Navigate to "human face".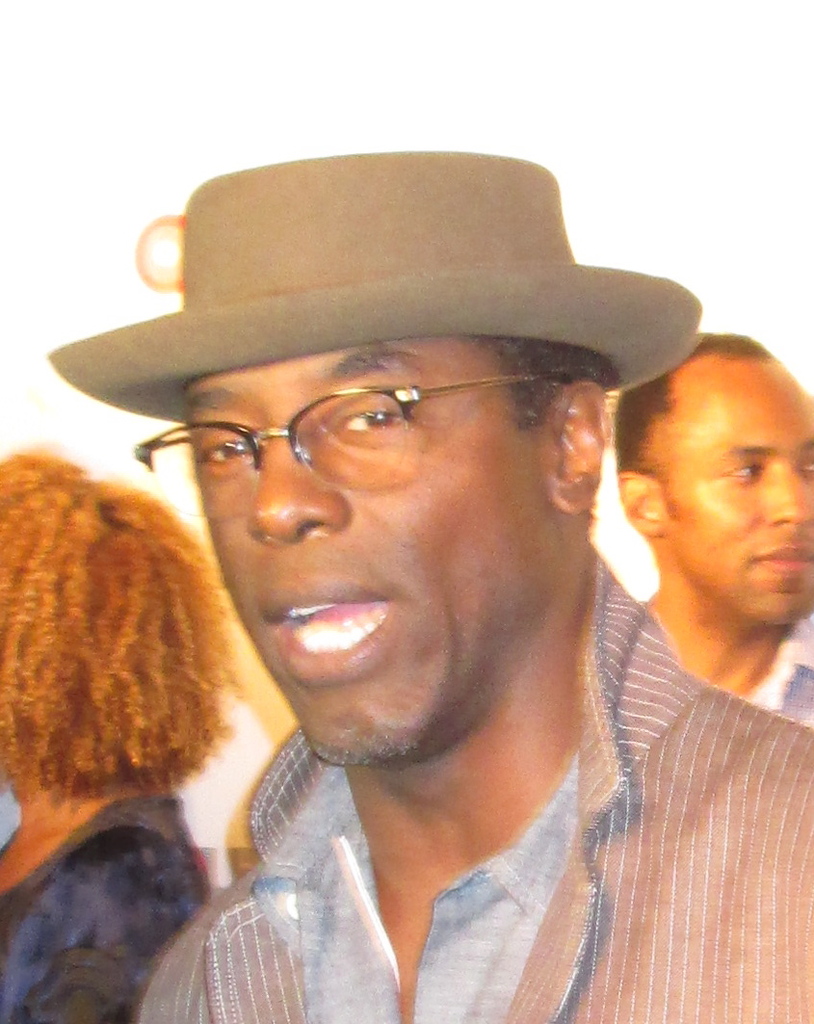
Navigation target: region(670, 372, 813, 621).
